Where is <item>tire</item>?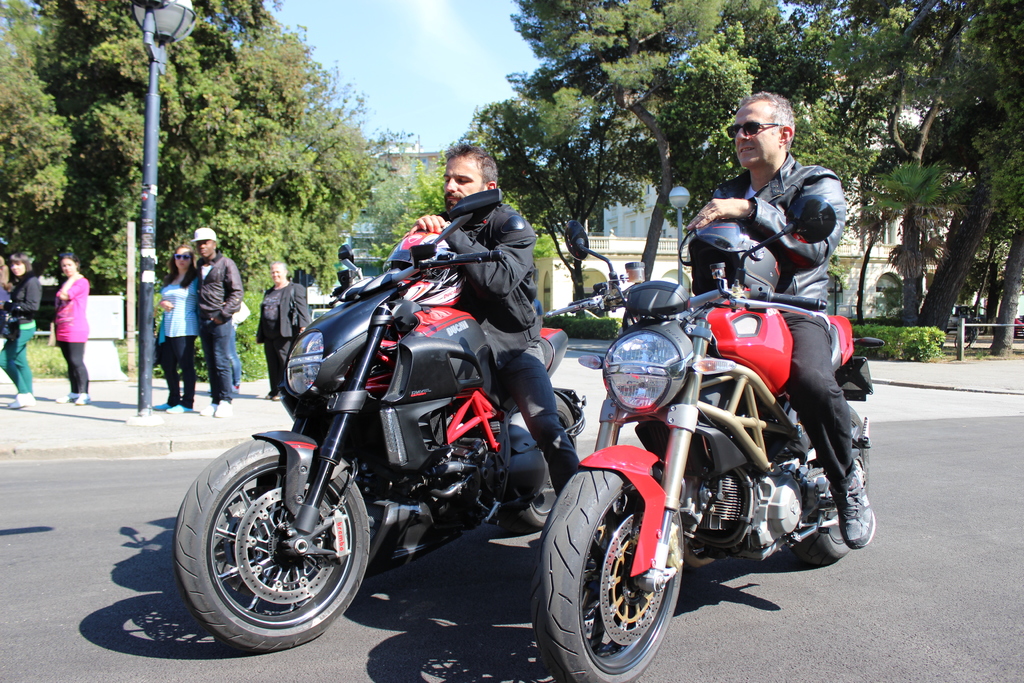
rect(970, 327, 980, 349).
